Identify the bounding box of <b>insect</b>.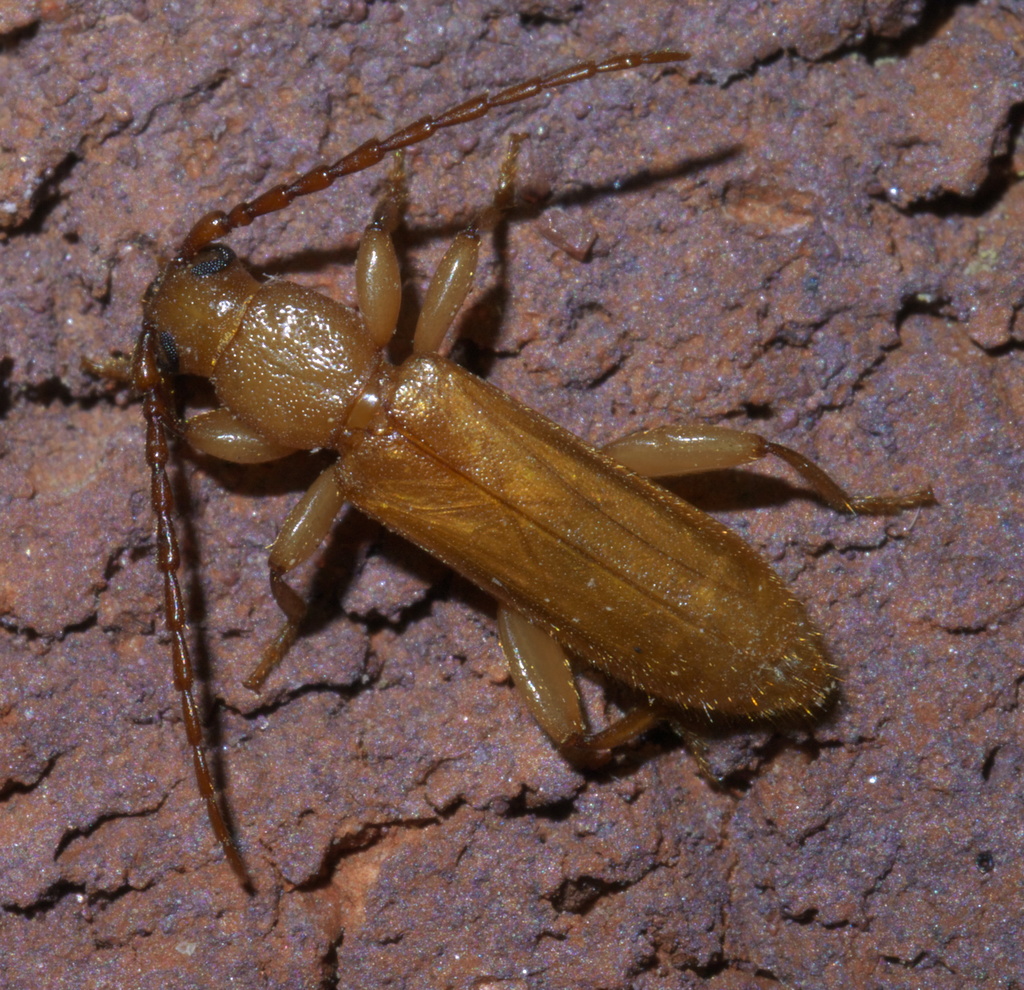
pyautogui.locateOnScreen(121, 48, 943, 913).
